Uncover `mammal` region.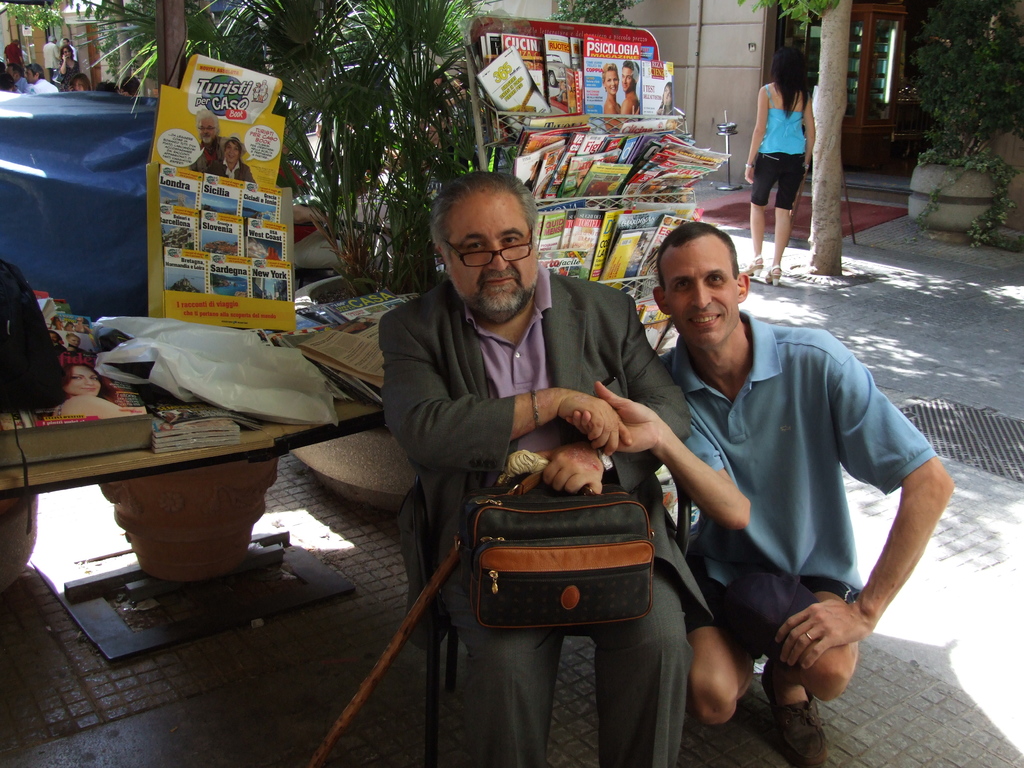
Uncovered: <bbox>56, 46, 79, 92</bbox>.
